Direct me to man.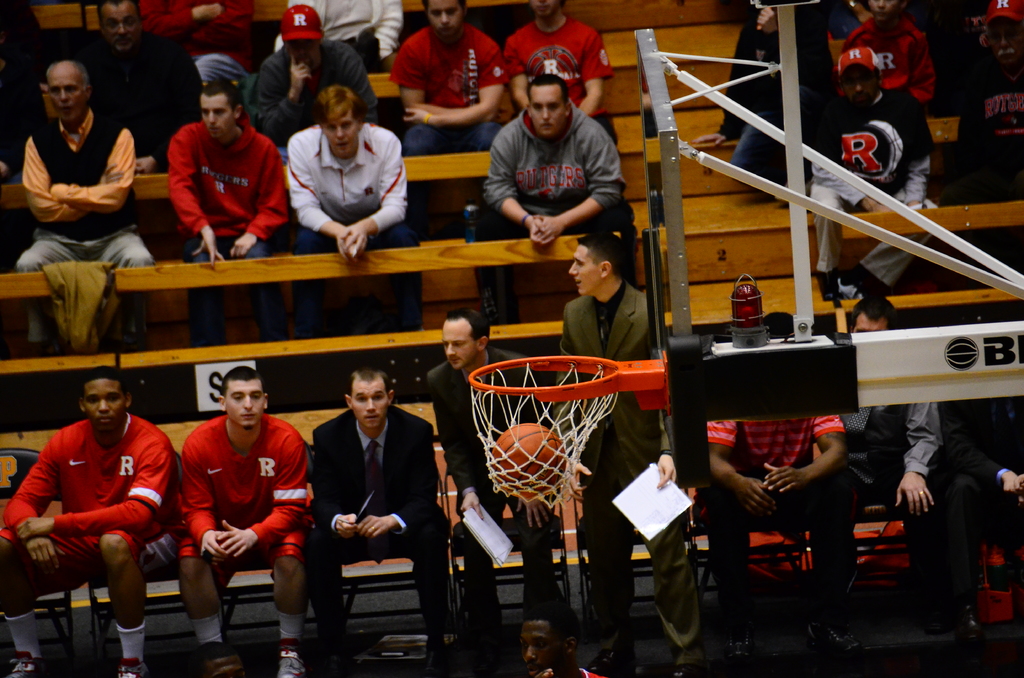
Direction: Rect(12, 371, 180, 656).
